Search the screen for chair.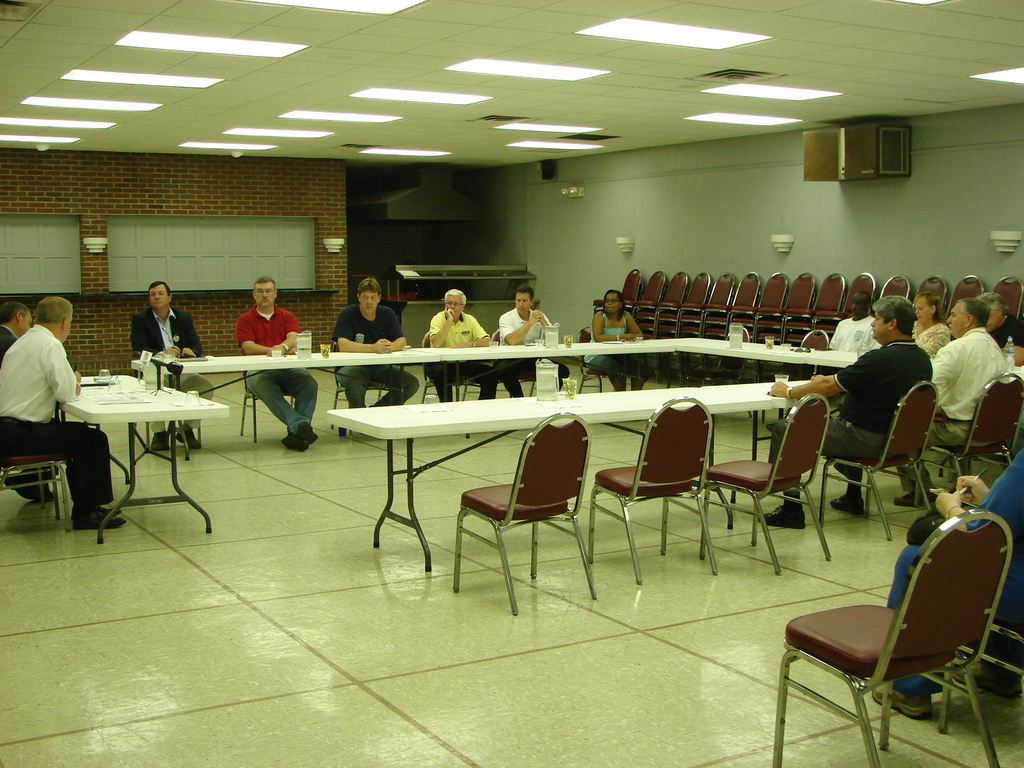
Found at pyautogui.locateOnScreen(0, 440, 68, 529).
